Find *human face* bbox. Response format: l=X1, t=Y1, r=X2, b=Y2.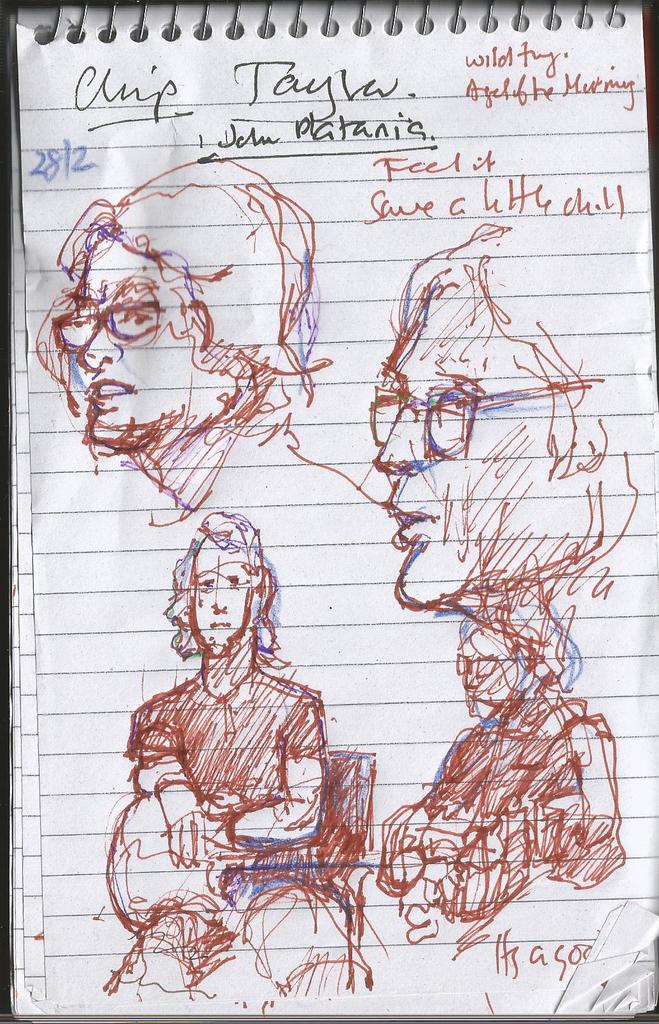
l=75, t=225, r=241, b=447.
